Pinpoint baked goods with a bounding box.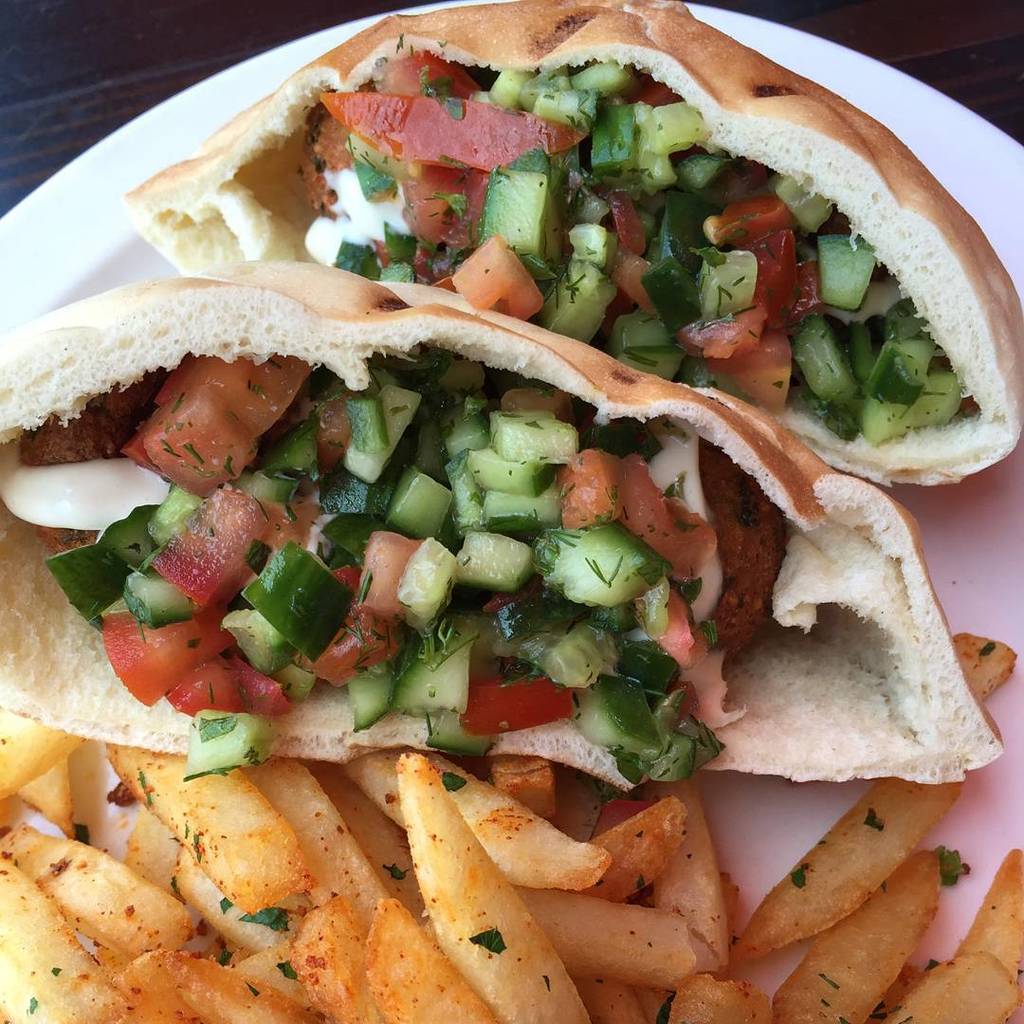
(x1=122, y1=0, x2=1023, y2=488).
